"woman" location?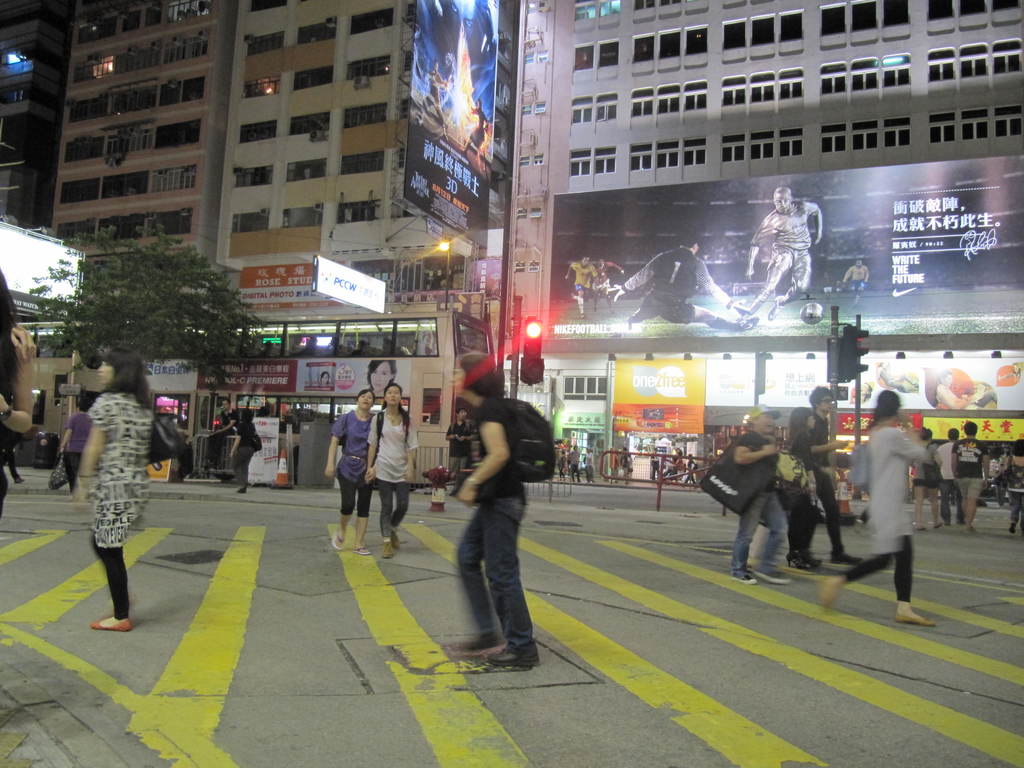
811:387:935:622
